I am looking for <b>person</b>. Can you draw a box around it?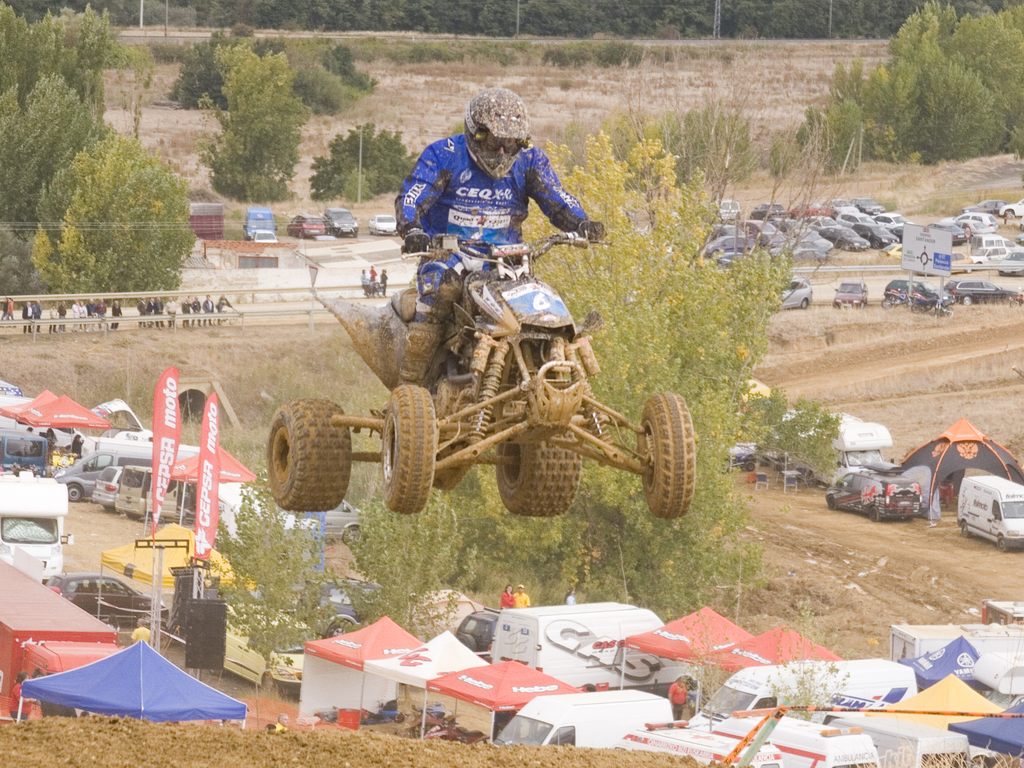
Sure, the bounding box is 21:300:31:335.
